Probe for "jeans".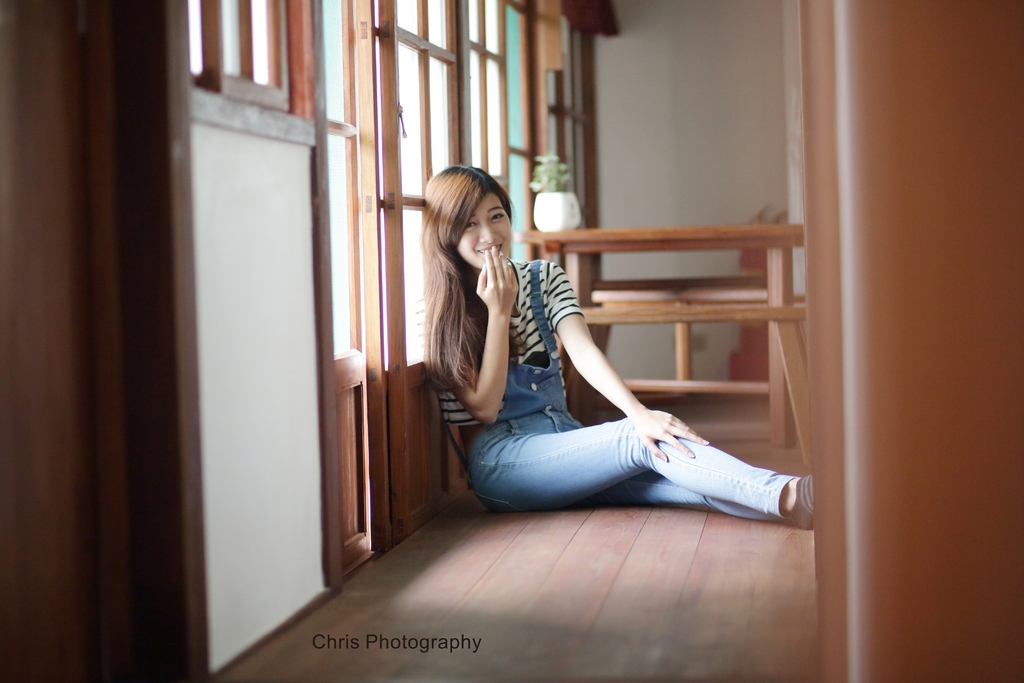
Probe result: box=[458, 408, 770, 525].
